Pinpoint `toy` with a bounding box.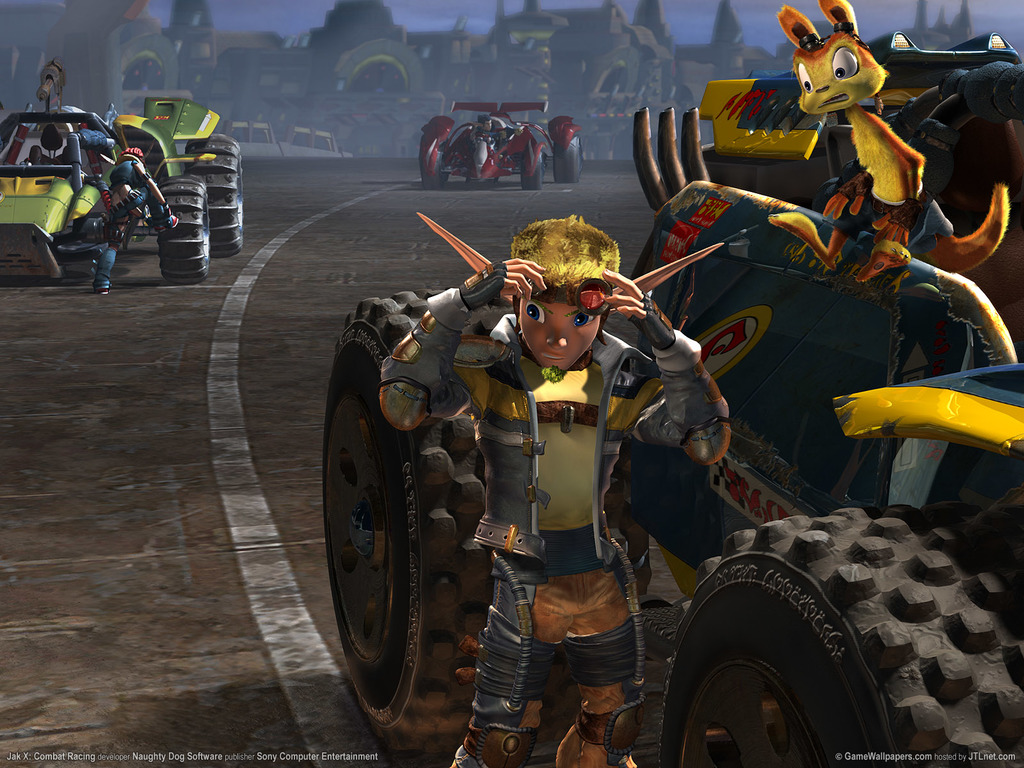
{"x1": 108, "y1": 140, "x2": 177, "y2": 227}.
